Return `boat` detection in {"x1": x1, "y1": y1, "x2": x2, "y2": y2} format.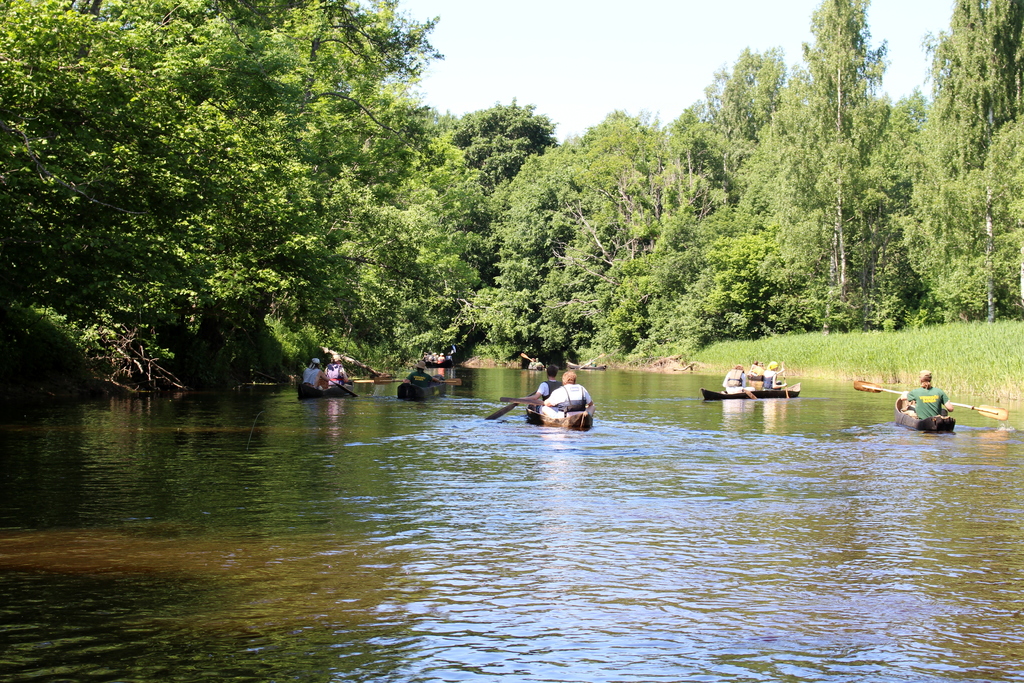
{"x1": 897, "y1": 393, "x2": 955, "y2": 433}.
